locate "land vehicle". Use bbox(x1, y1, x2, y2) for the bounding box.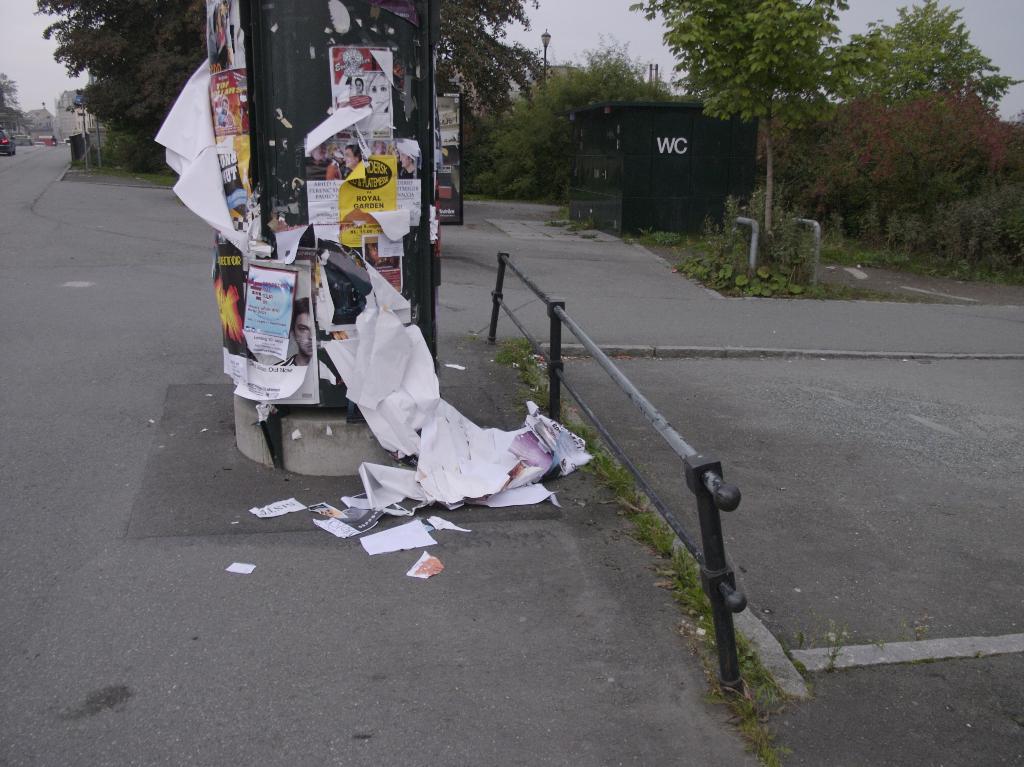
bbox(3, 129, 16, 157).
